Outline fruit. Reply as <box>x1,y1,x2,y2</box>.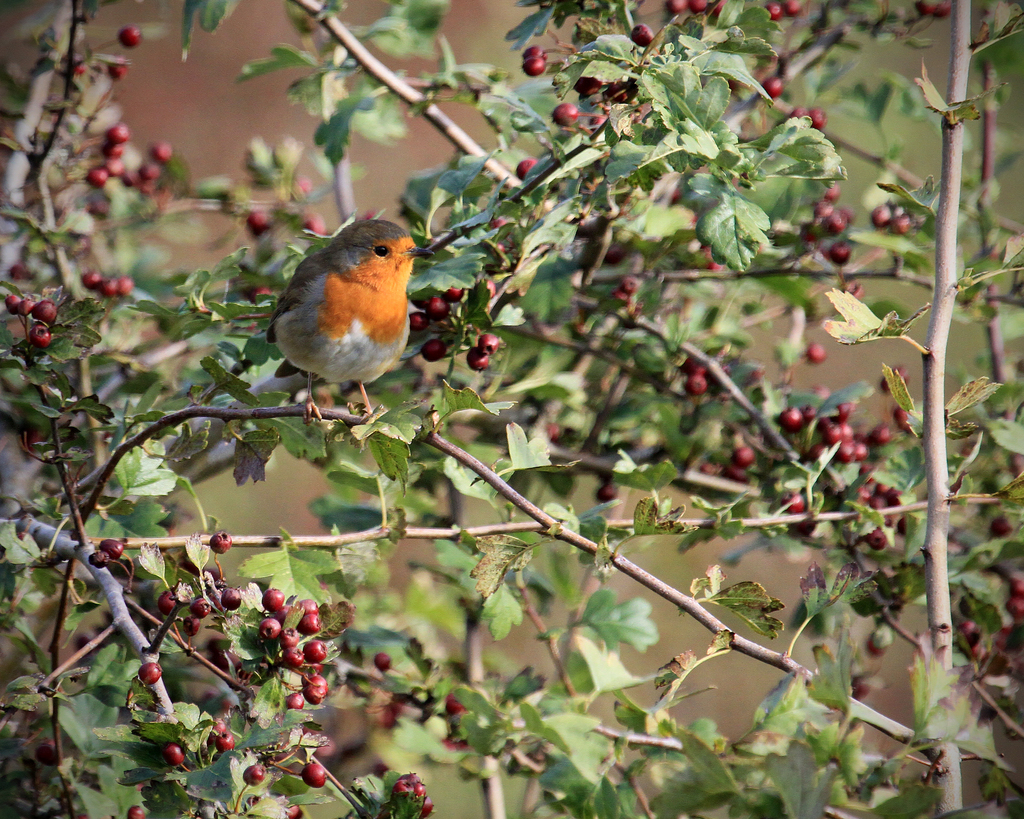
<box>518,53,547,76</box>.
